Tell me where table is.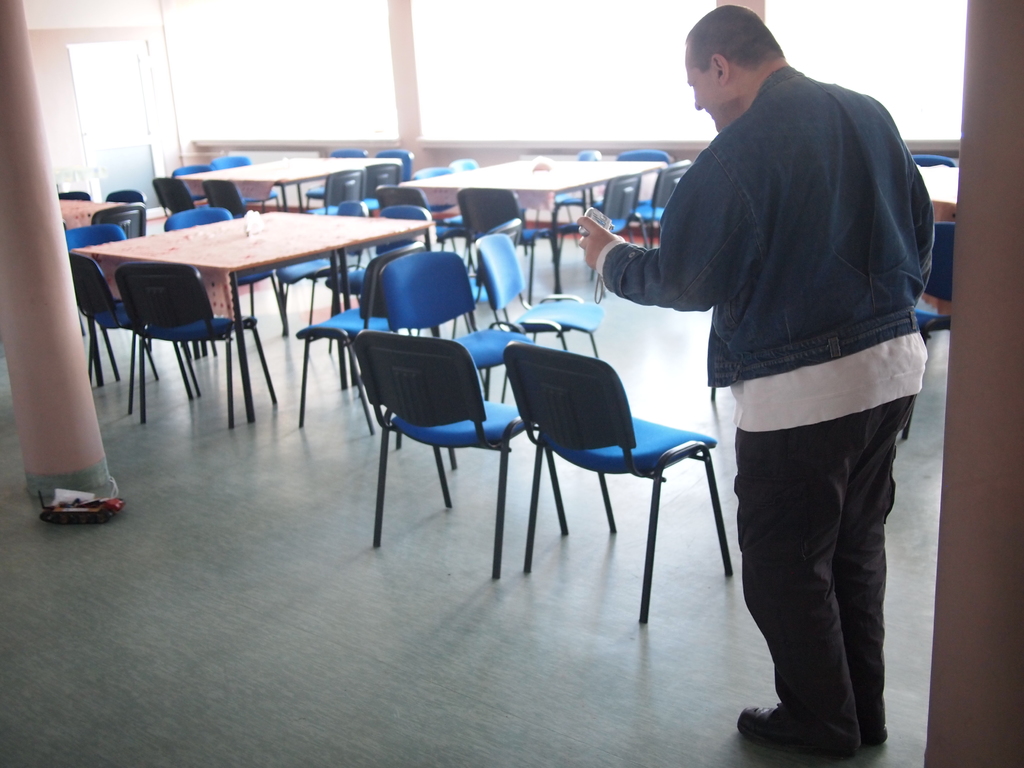
table is at [54,191,144,254].
